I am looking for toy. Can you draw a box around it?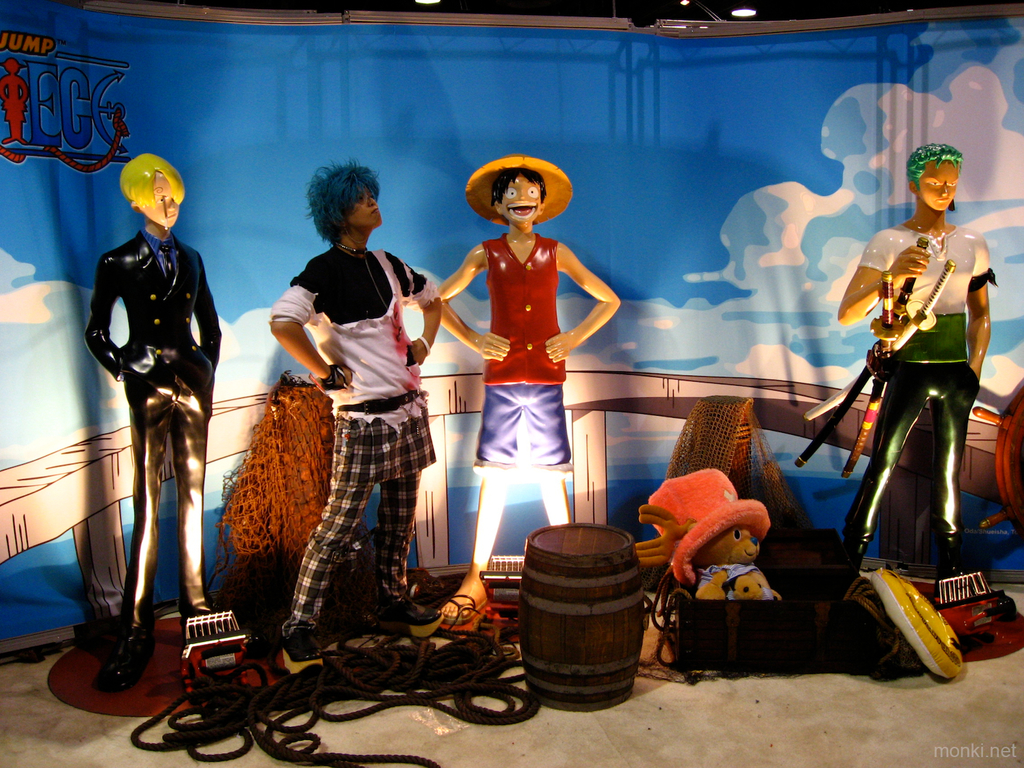
Sure, the bounding box is left=780, top=181, right=1023, bottom=638.
